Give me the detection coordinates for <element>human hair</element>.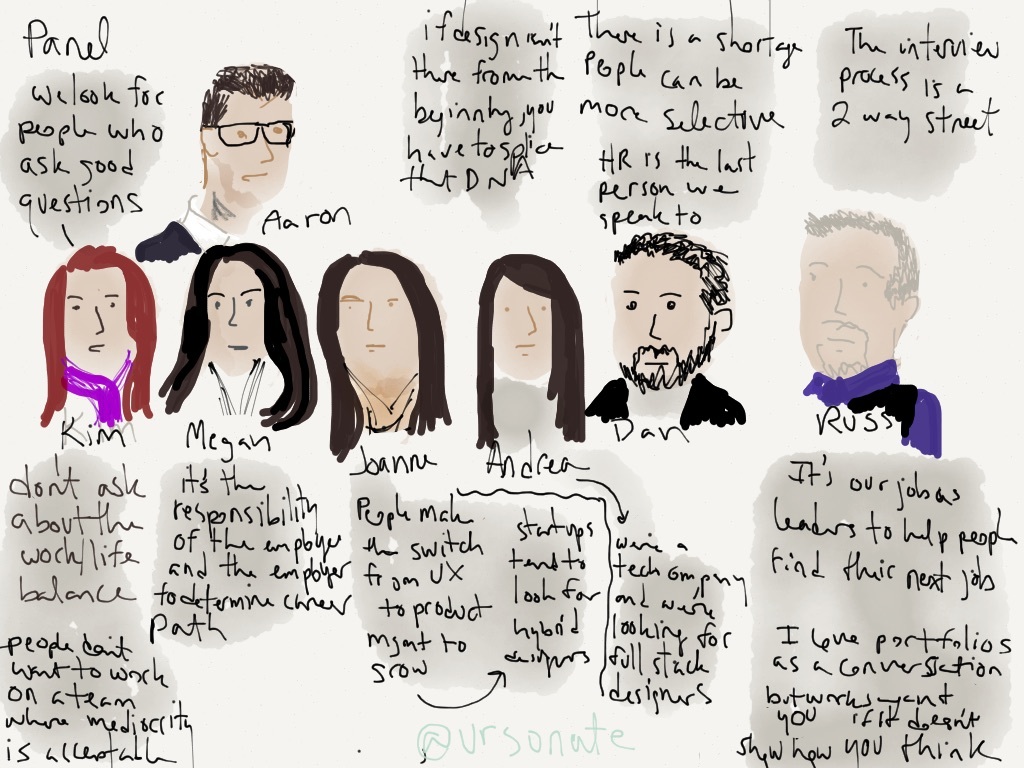
[316, 249, 451, 463].
